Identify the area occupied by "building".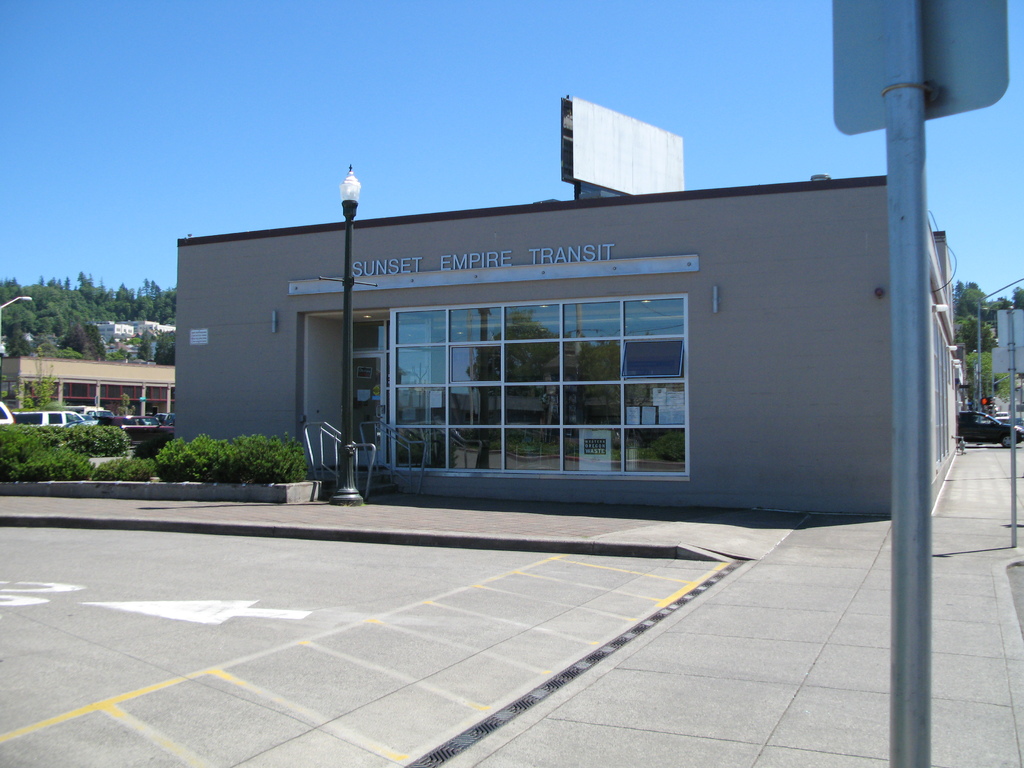
Area: [x1=180, y1=101, x2=963, y2=523].
